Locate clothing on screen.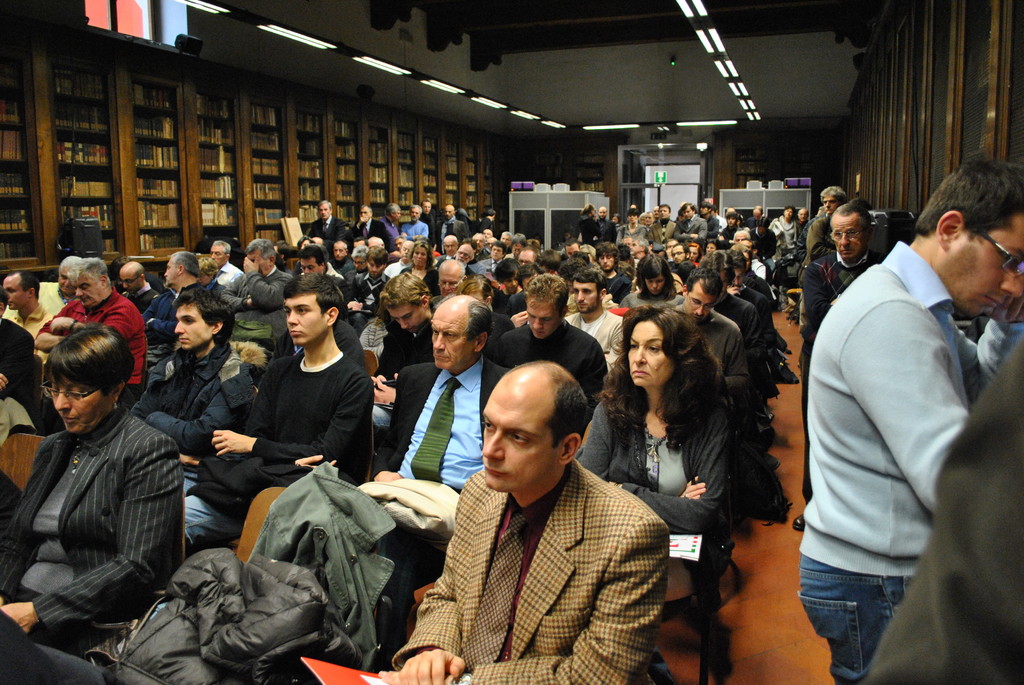
On screen at <box>500,318,604,398</box>.
